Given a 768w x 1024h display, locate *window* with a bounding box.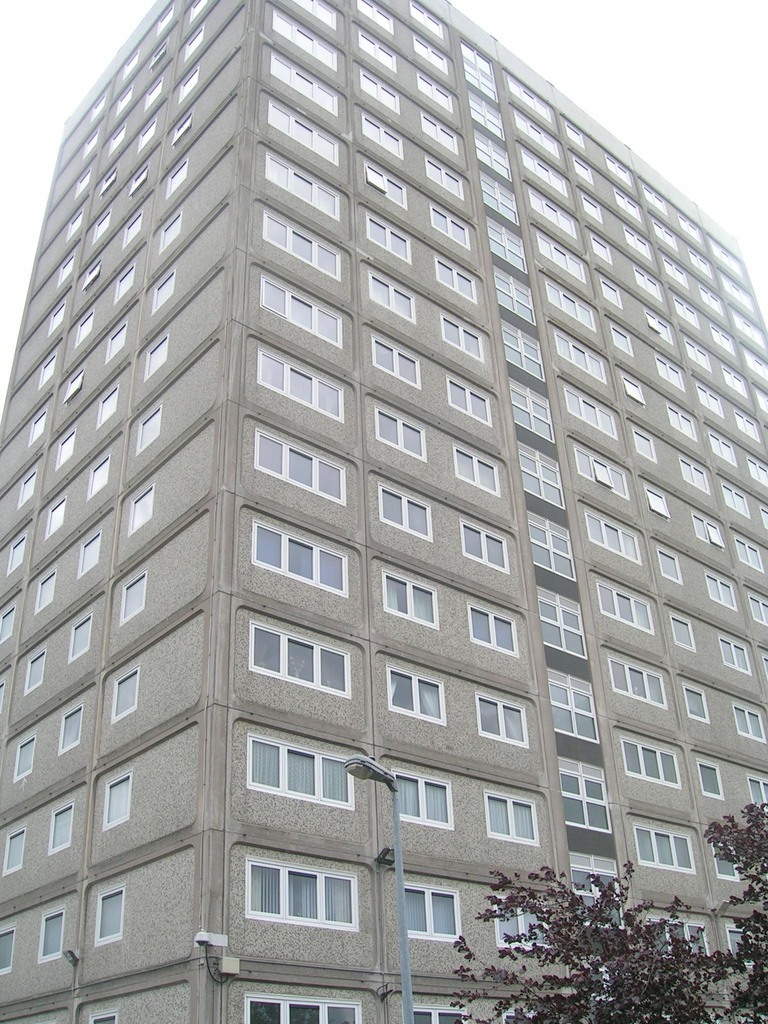
Located: 615 653 675 711.
